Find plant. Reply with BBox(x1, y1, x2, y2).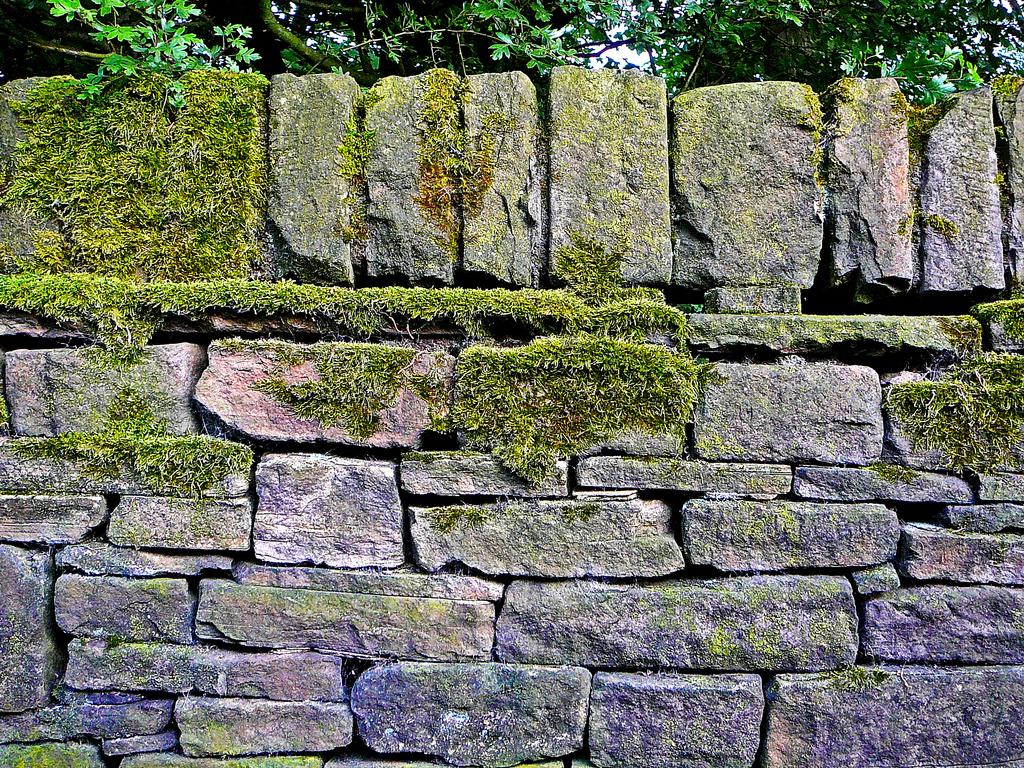
BBox(438, 335, 705, 479).
